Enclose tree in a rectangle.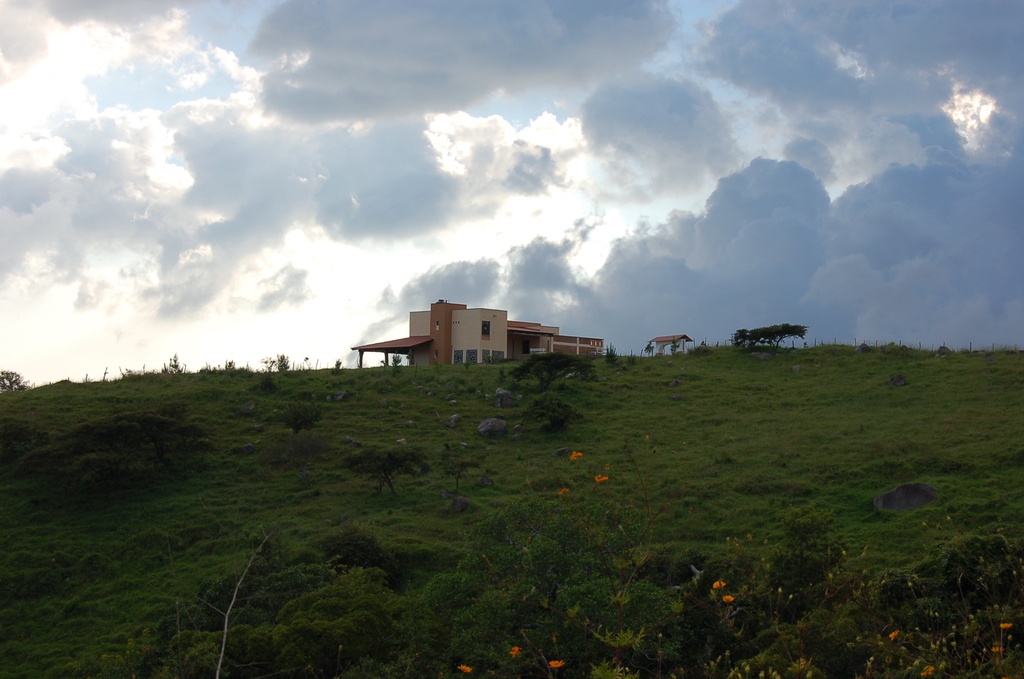
<box>669,336,681,356</box>.
